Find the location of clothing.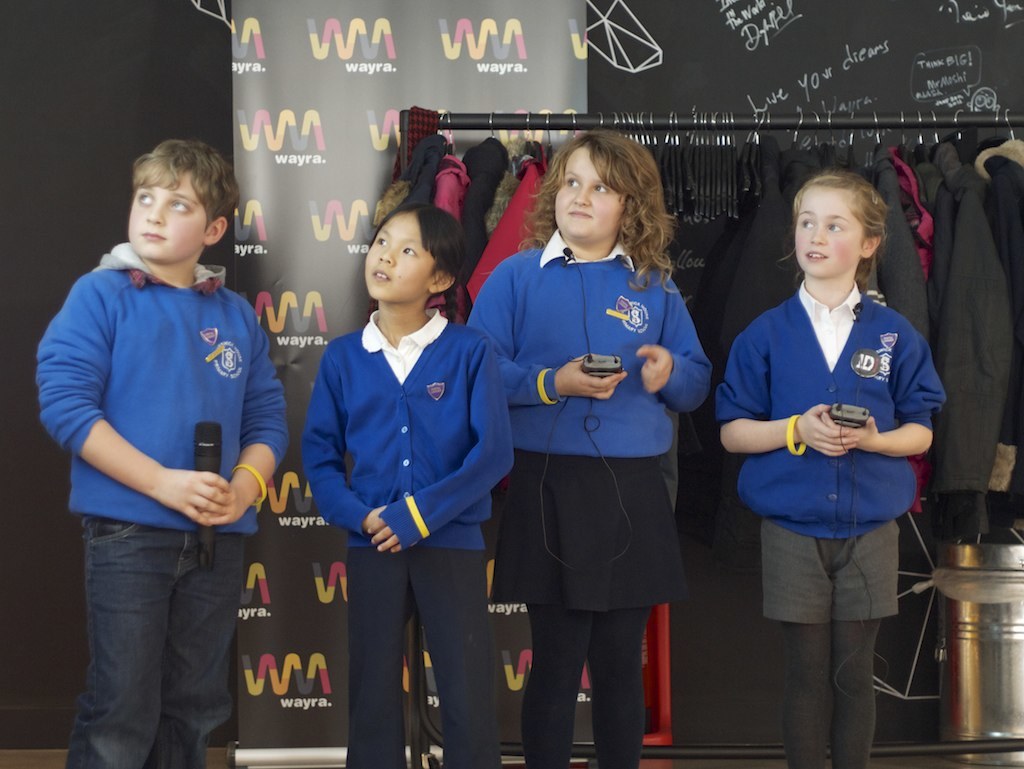
Location: select_region(476, 225, 710, 619).
